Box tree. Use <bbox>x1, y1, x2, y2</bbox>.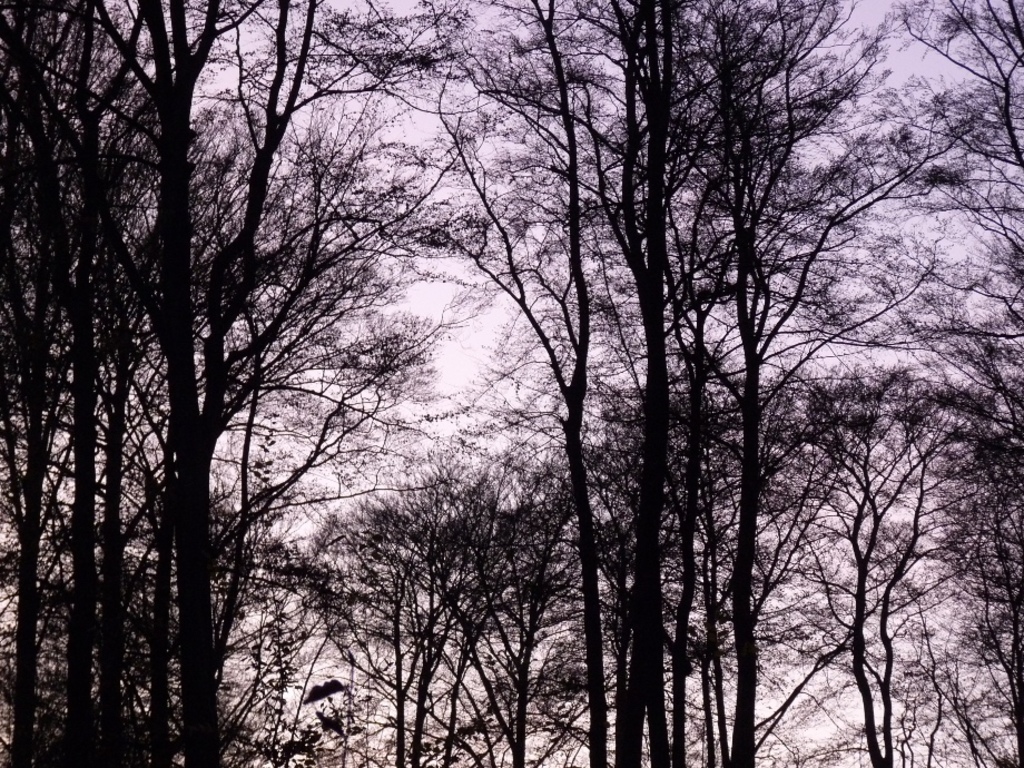
<bbox>0, 0, 85, 767</bbox>.
